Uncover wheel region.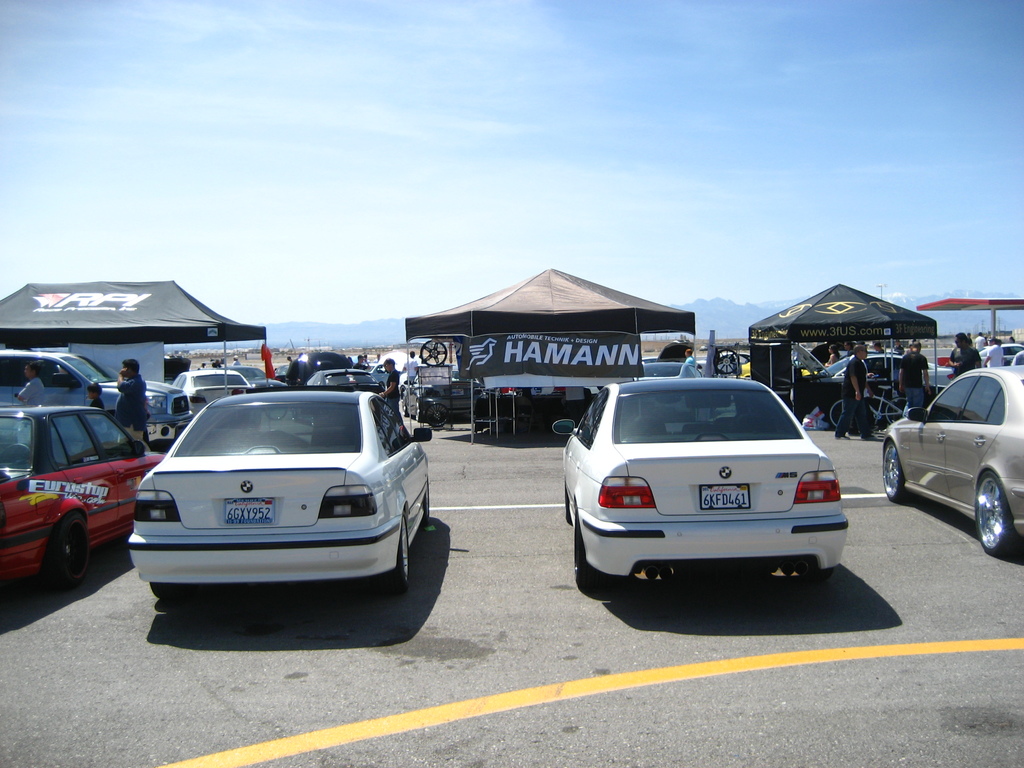
Uncovered: BBox(419, 401, 449, 424).
